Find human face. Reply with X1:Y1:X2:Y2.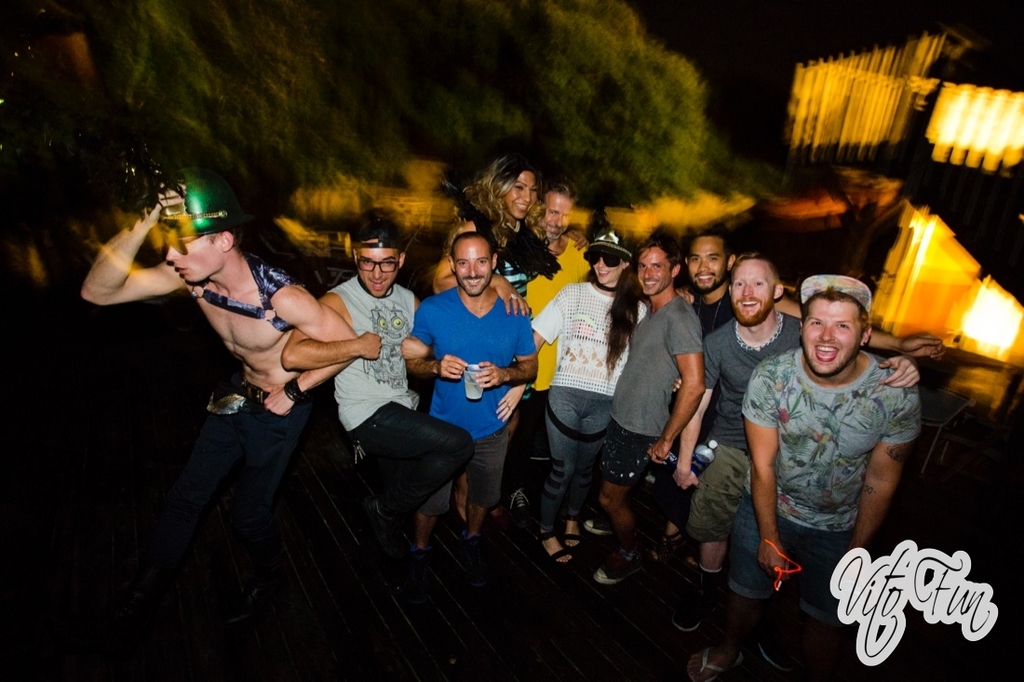
356:239:402:296.
